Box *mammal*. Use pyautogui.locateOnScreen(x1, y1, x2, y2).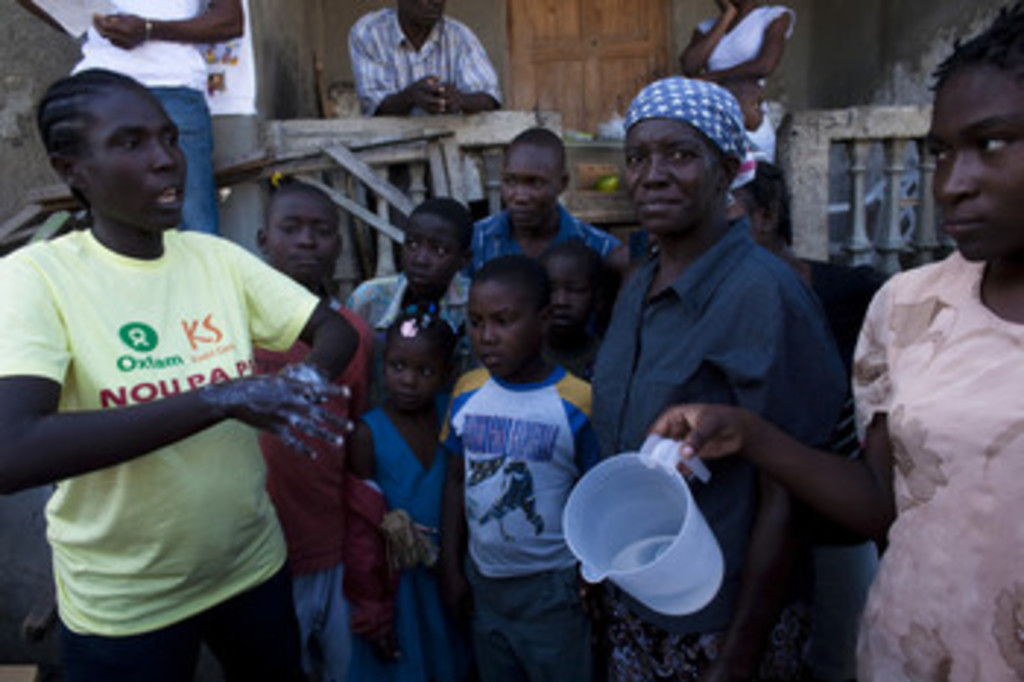
pyautogui.locateOnScreen(59, 0, 237, 234).
